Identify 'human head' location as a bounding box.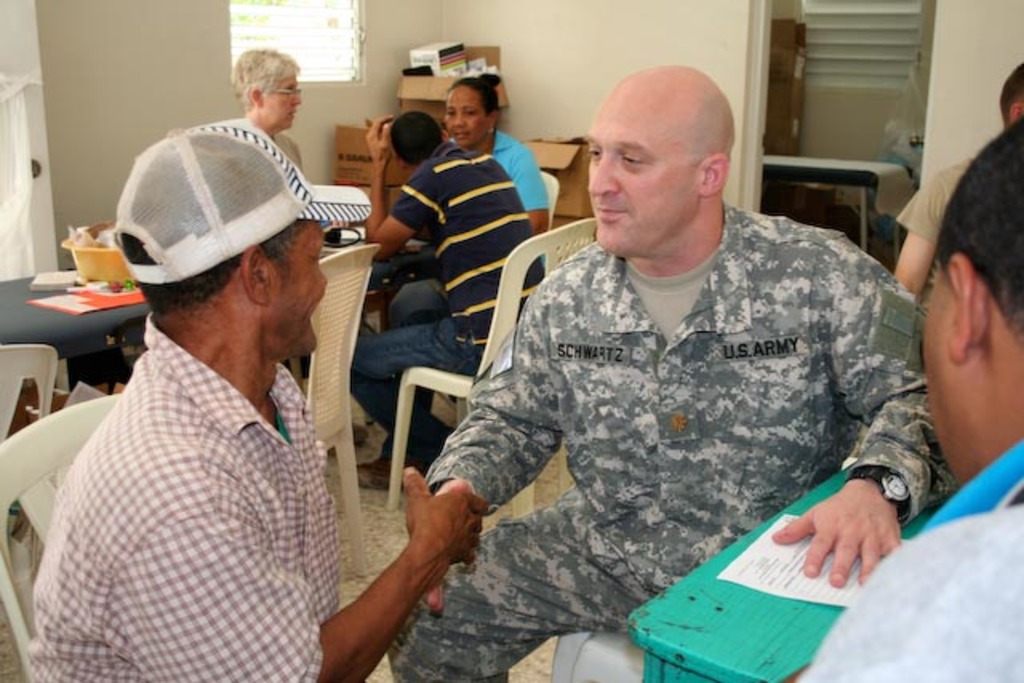
<bbox>440, 78, 502, 150</bbox>.
